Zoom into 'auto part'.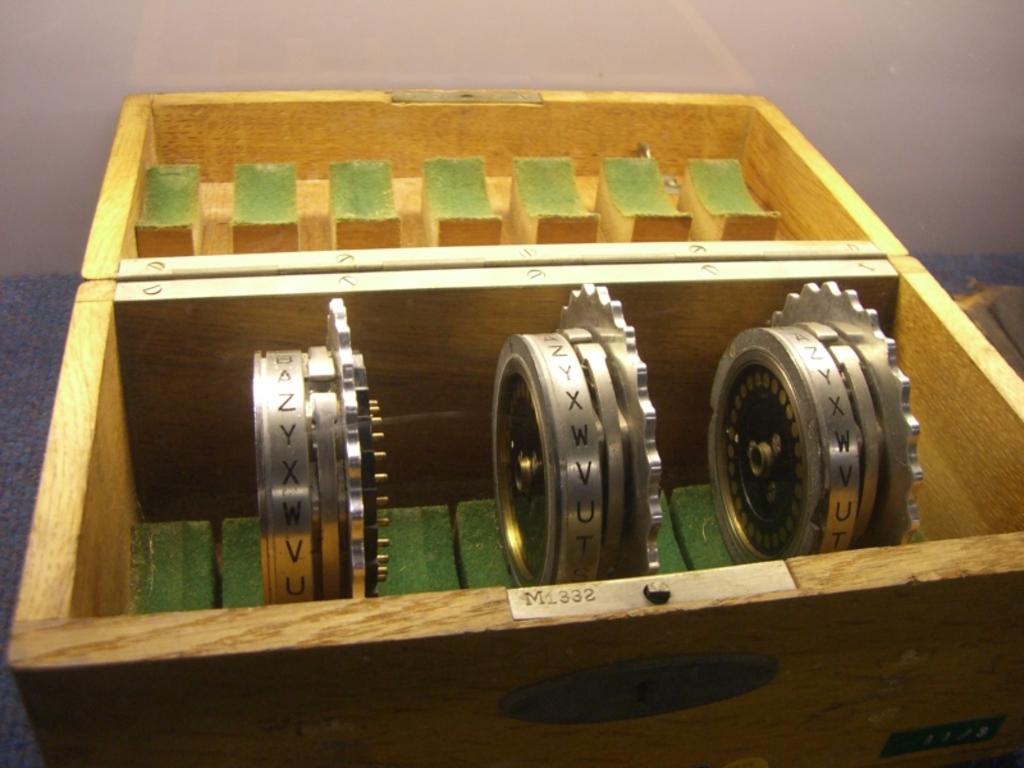
Zoom target: <bbox>490, 283, 662, 589</bbox>.
